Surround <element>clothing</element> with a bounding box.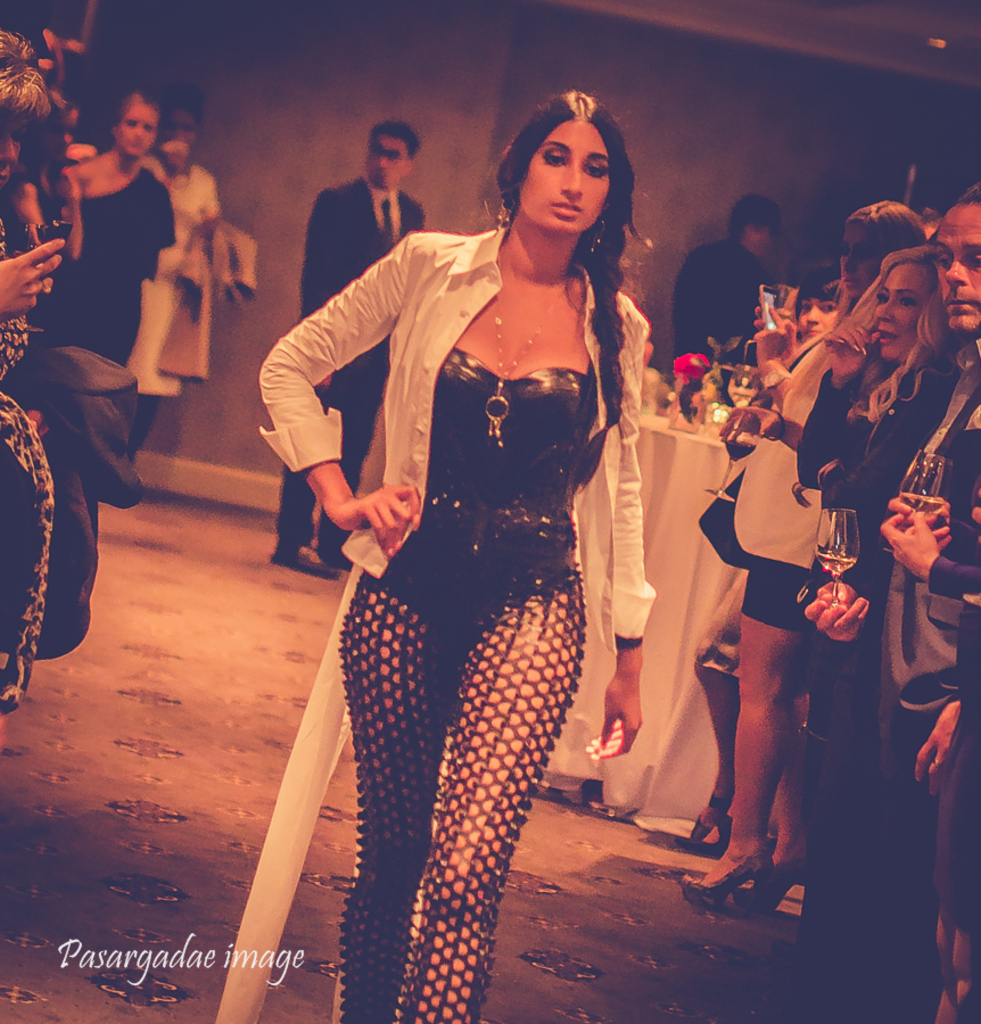
(x1=0, y1=193, x2=58, y2=717).
